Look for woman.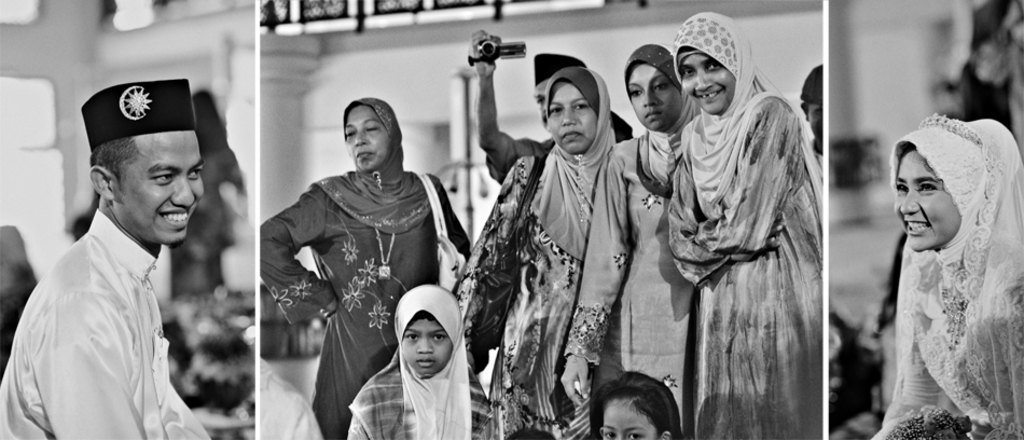
Found: bbox=(254, 96, 466, 439).
